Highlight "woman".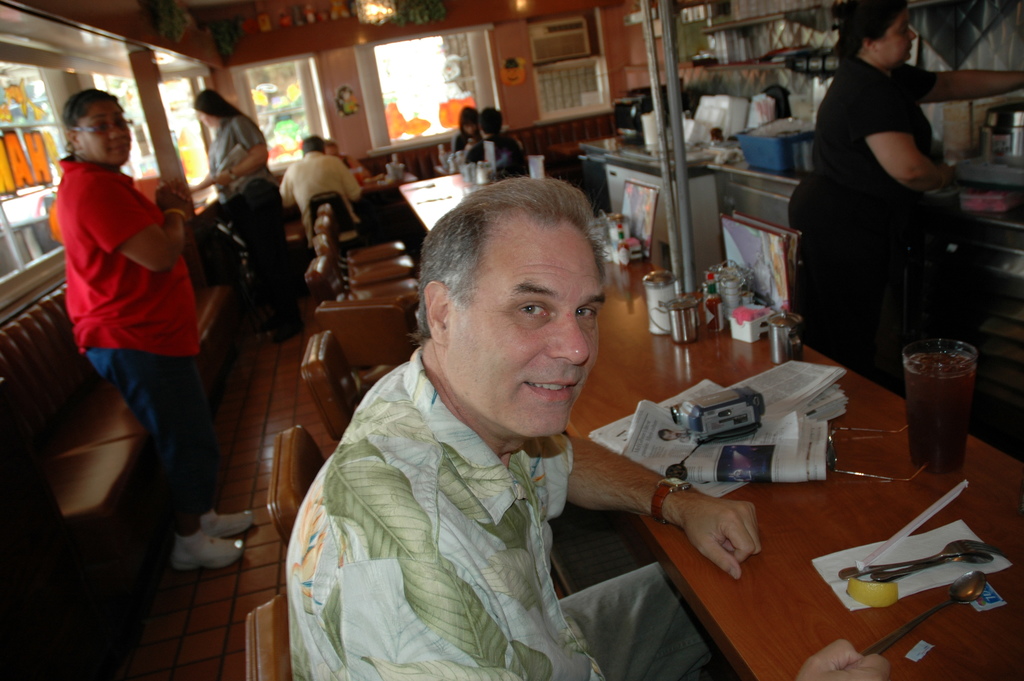
Highlighted region: 189,83,301,344.
